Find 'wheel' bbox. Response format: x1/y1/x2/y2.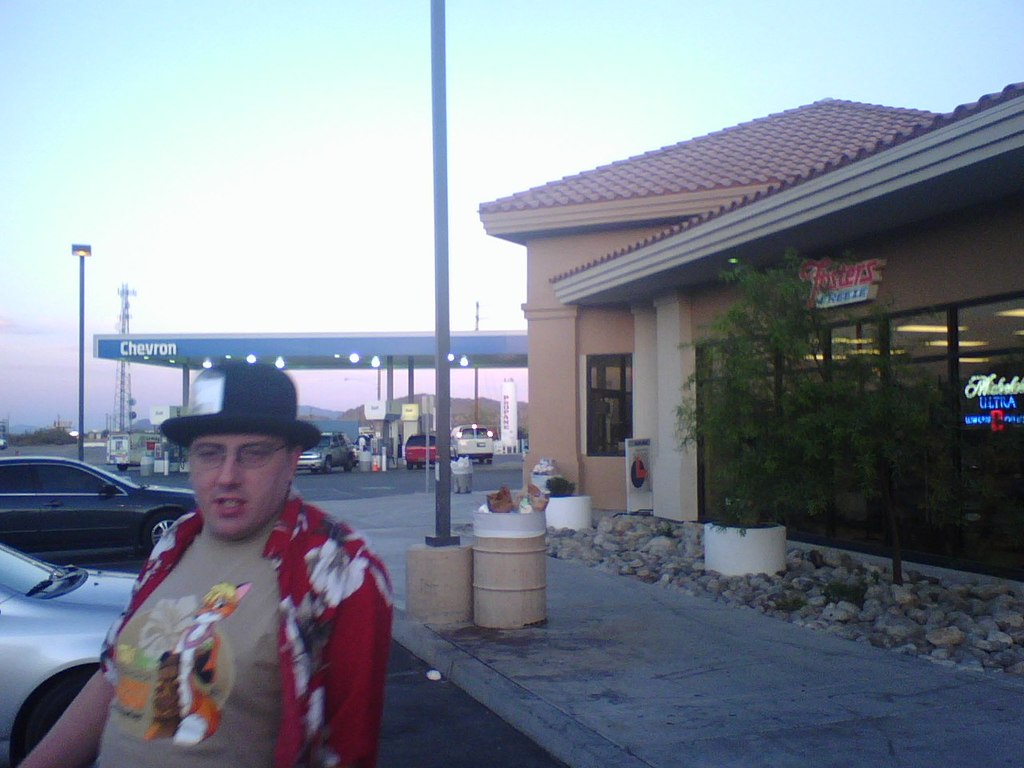
347/458/354/472.
